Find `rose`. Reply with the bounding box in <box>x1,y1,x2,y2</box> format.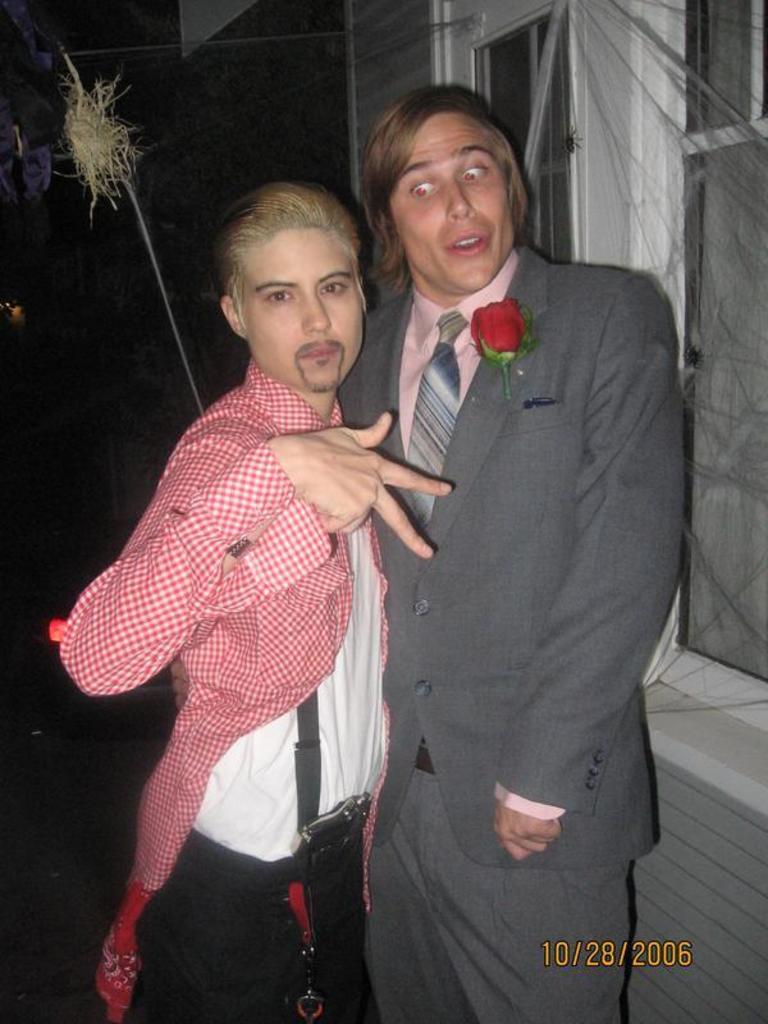
<box>470,296,530,361</box>.
